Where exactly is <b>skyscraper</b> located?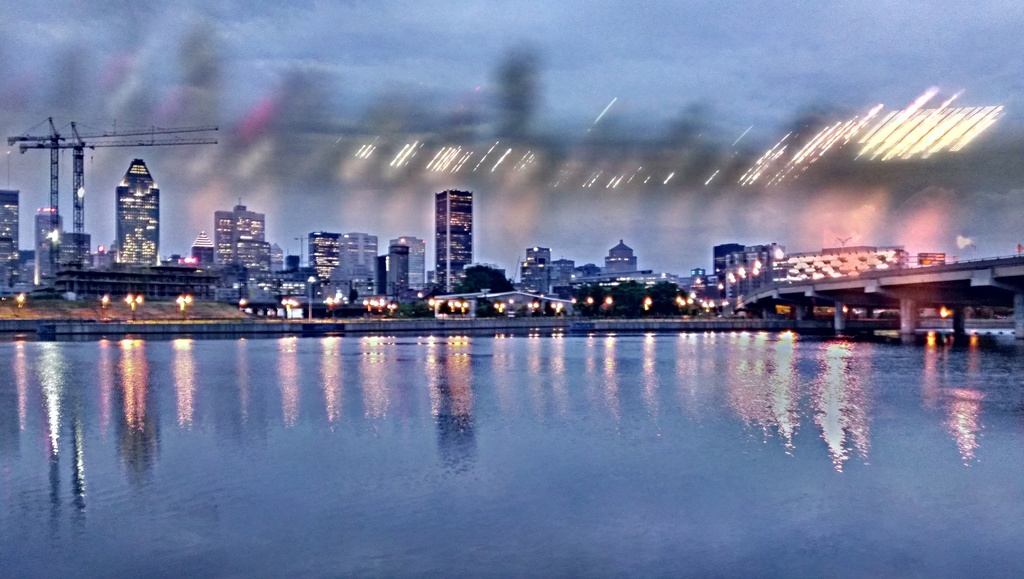
Its bounding box is [33,209,67,281].
